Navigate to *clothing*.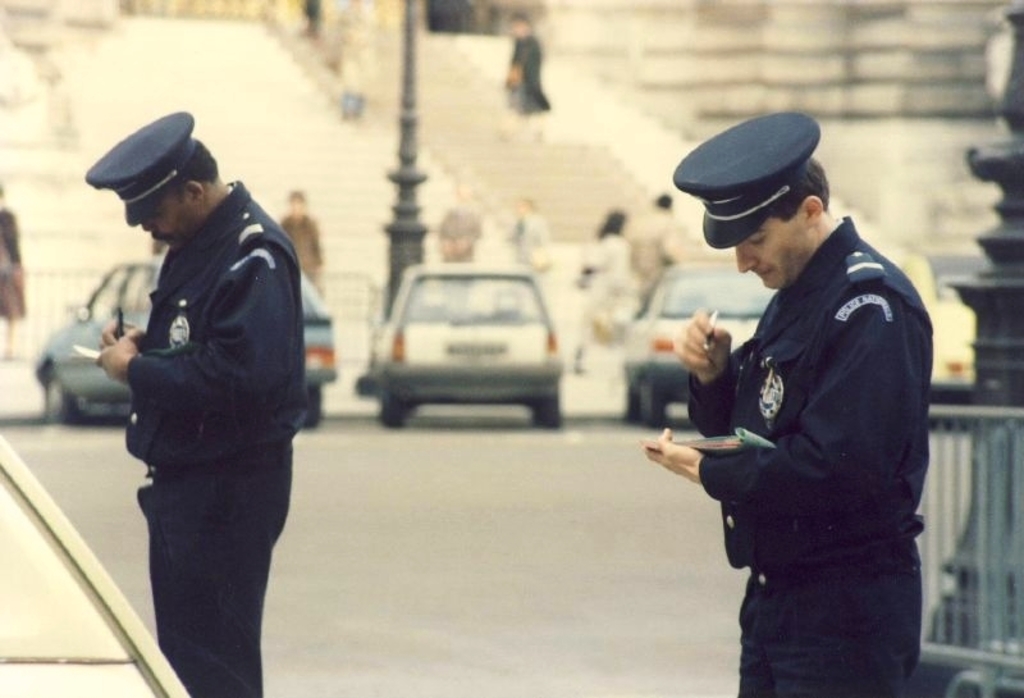
Navigation target: l=575, t=231, r=634, b=343.
